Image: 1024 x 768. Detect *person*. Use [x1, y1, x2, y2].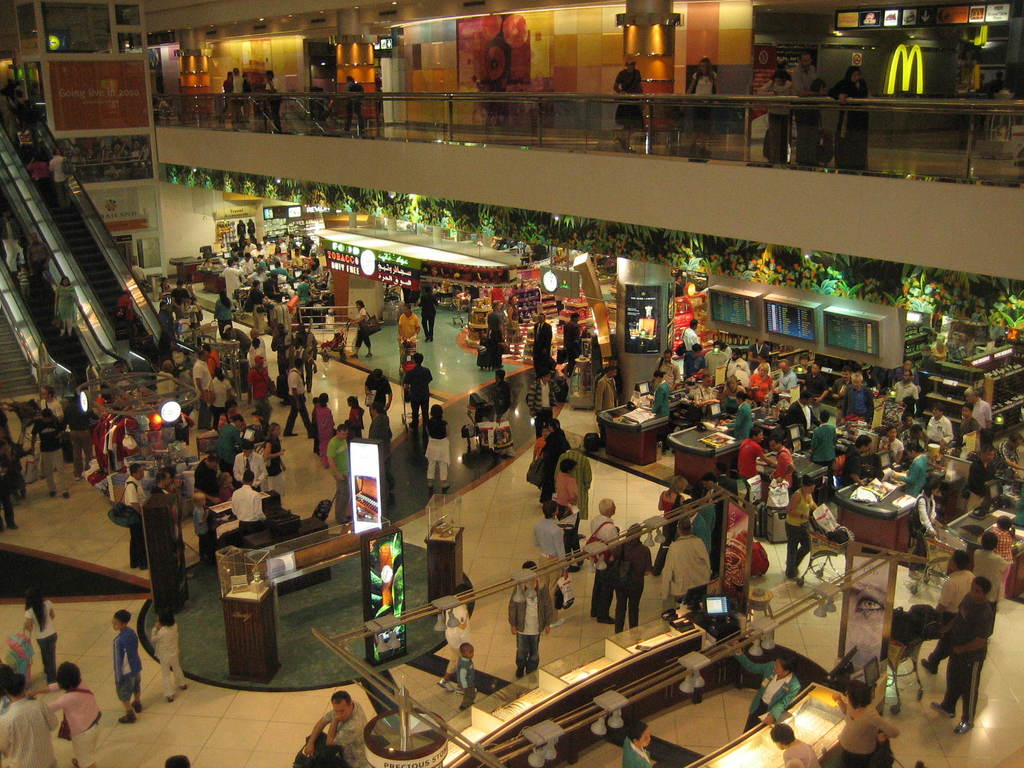
[531, 310, 552, 380].
